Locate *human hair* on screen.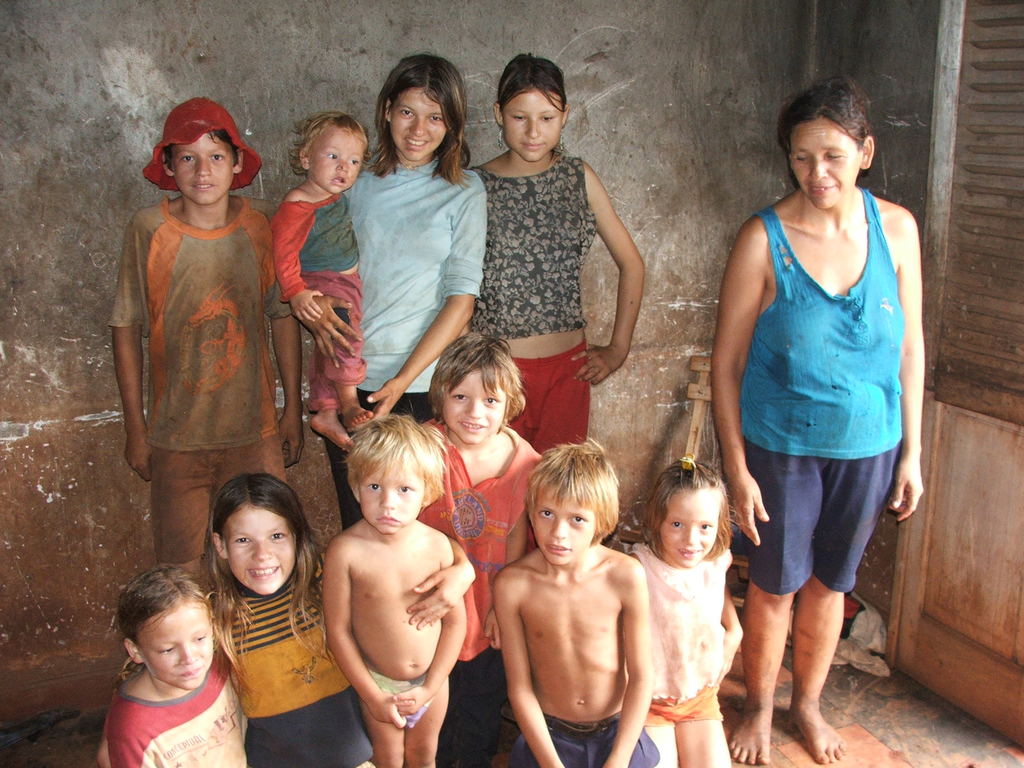
On screen at x1=358, y1=63, x2=465, y2=173.
